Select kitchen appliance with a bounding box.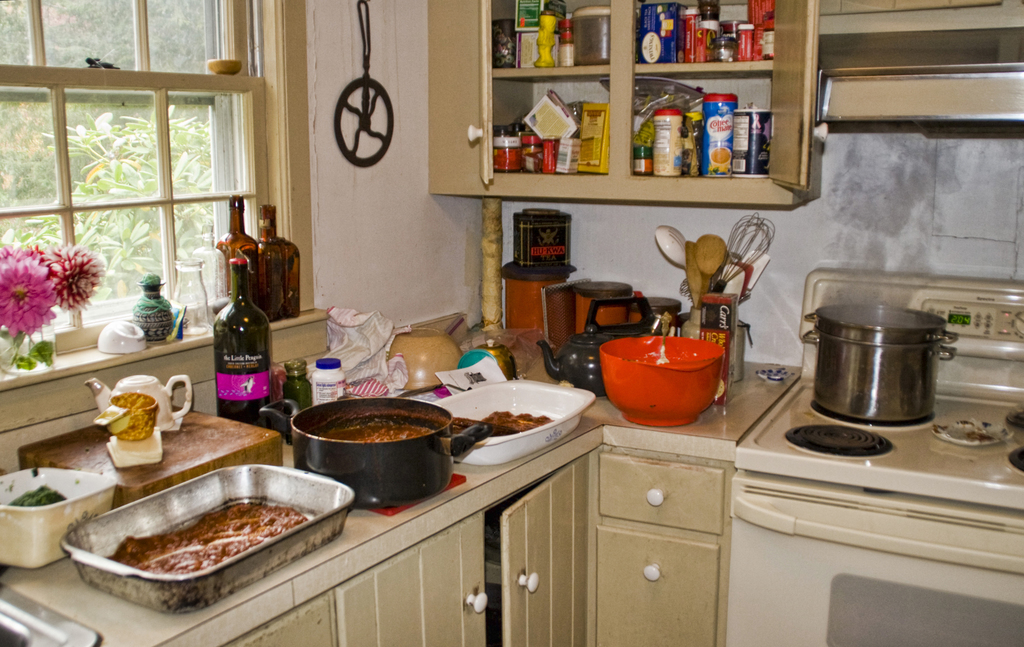
rect(533, 298, 634, 380).
